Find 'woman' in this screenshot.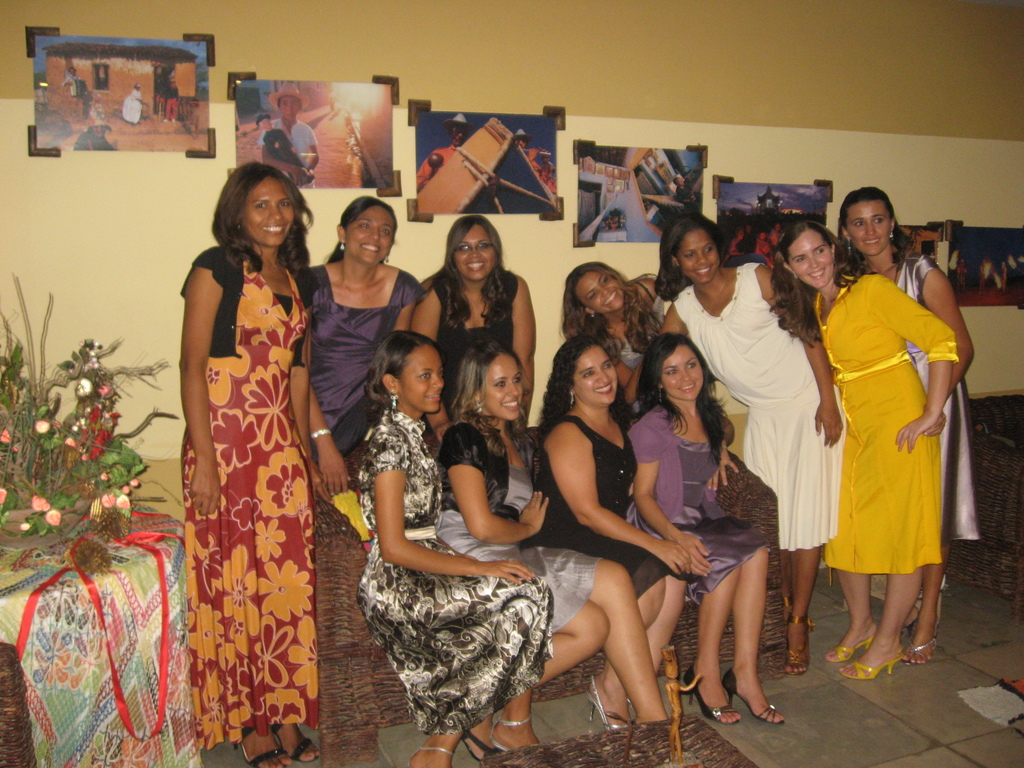
The bounding box for 'woman' is box=[523, 333, 685, 726].
